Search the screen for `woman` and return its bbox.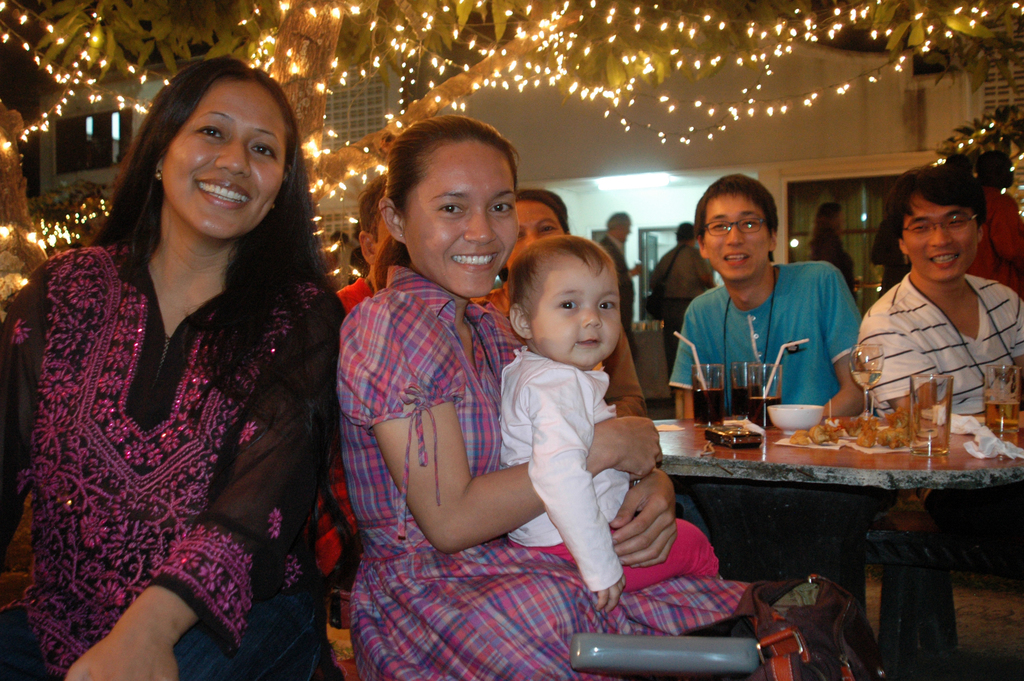
Found: 3 53 317 680.
